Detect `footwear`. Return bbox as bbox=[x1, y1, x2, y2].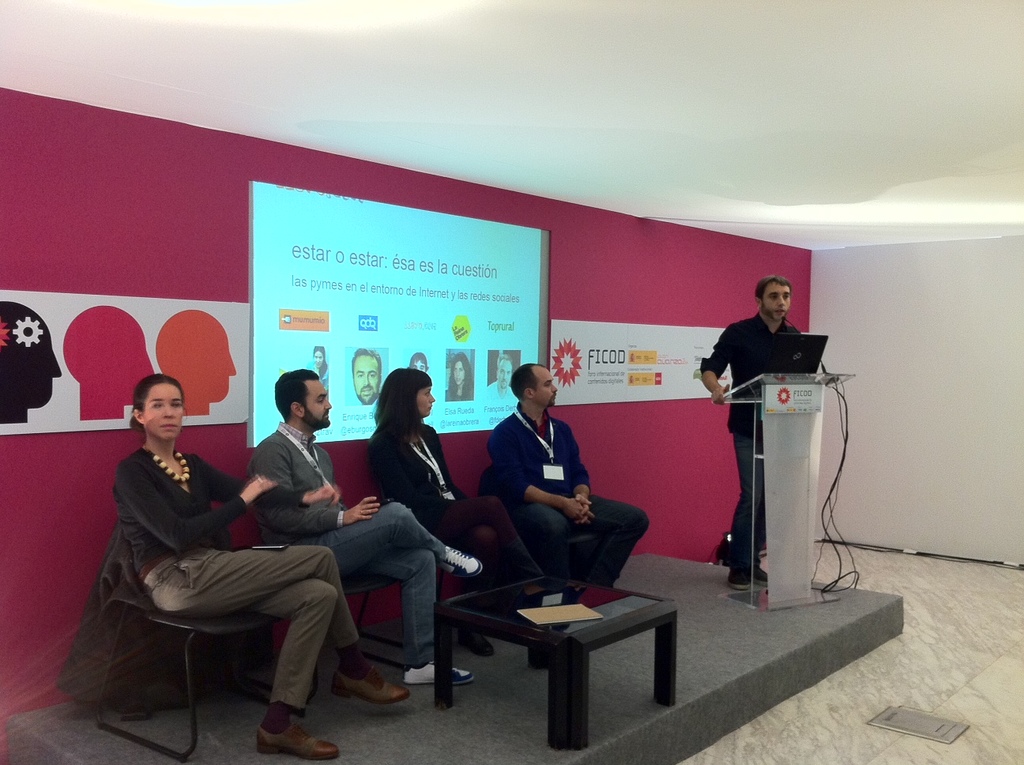
bbox=[751, 548, 770, 586].
